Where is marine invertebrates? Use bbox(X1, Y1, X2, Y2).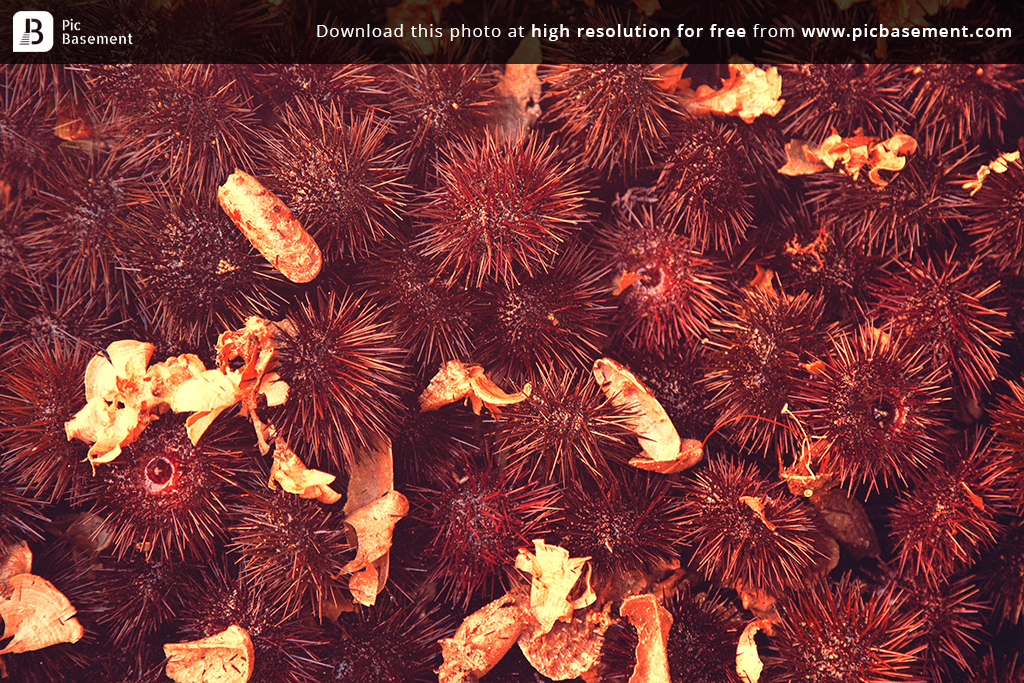
bbox(465, 389, 615, 495).
